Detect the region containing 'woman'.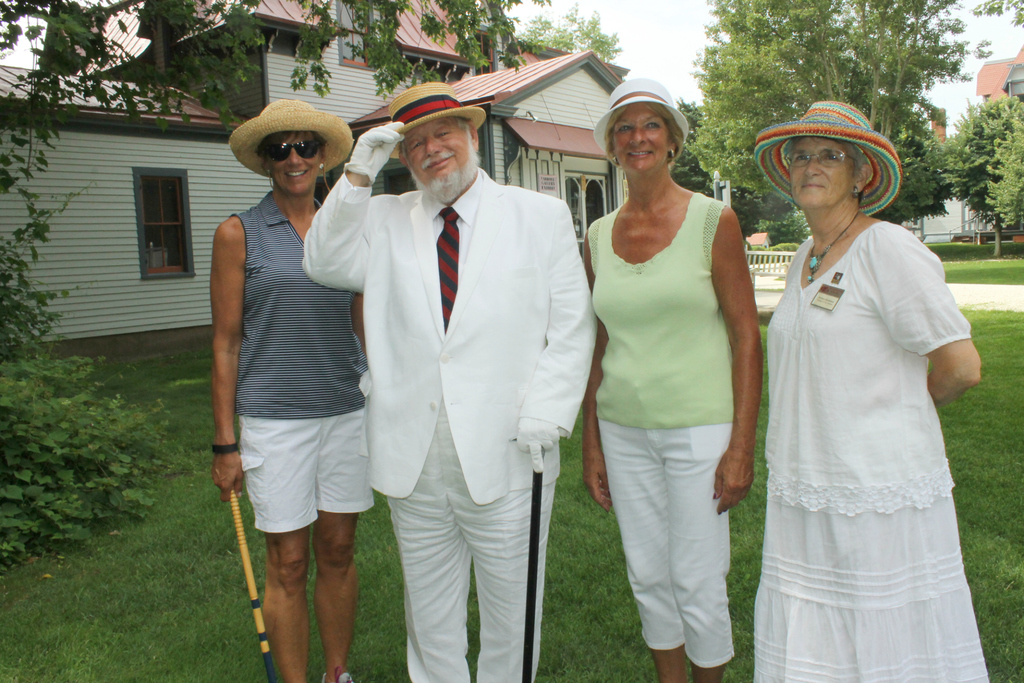
<region>205, 90, 366, 682</region>.
